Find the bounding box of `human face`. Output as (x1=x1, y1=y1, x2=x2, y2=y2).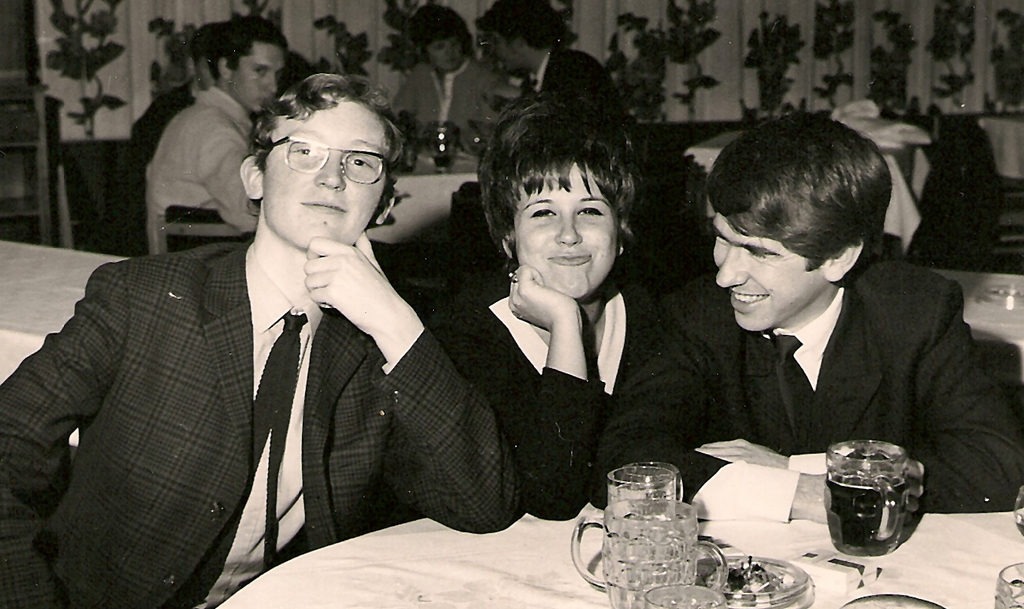
(x1=230, y1=38, x2=284, y2=112).
